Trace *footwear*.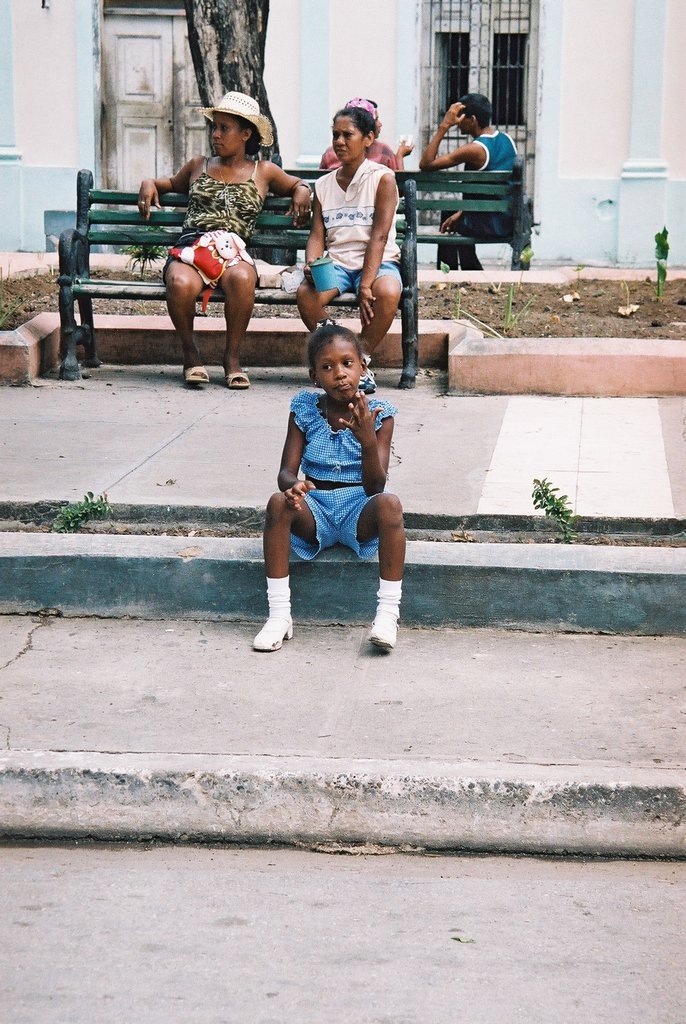
Traced to x1=252, y1=616, x2=287, y2=652.
